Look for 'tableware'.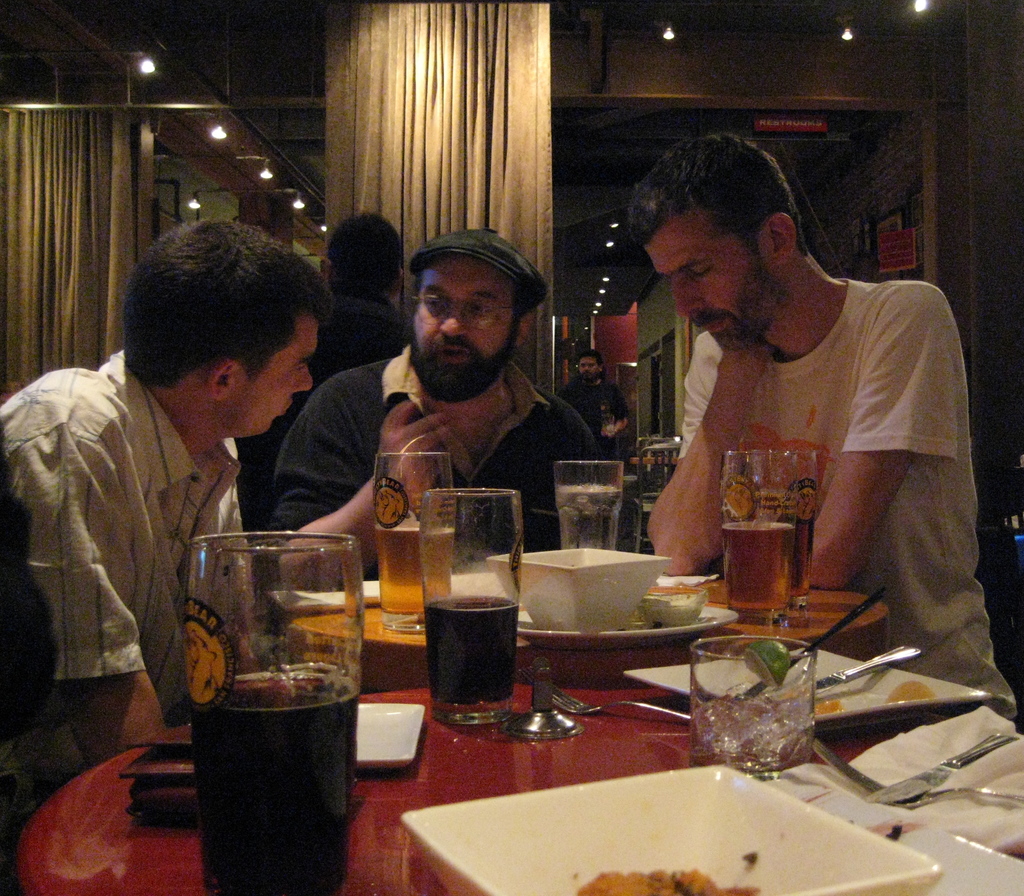
Found: [810, 735, 1023, 812].
